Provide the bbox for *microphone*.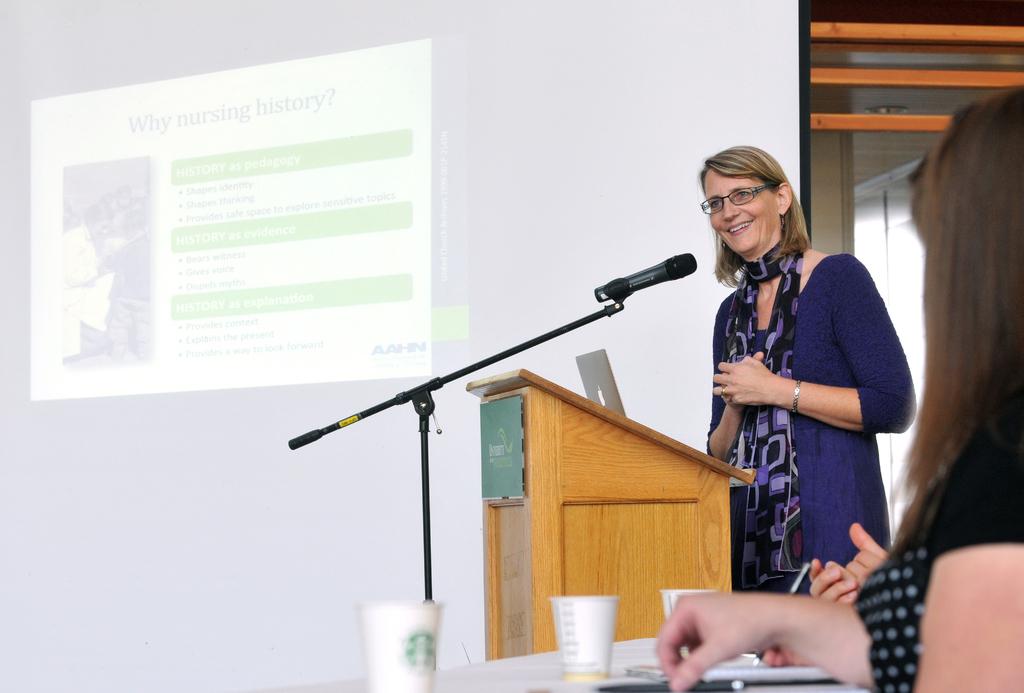
rect(598, 244, 706, 313).
